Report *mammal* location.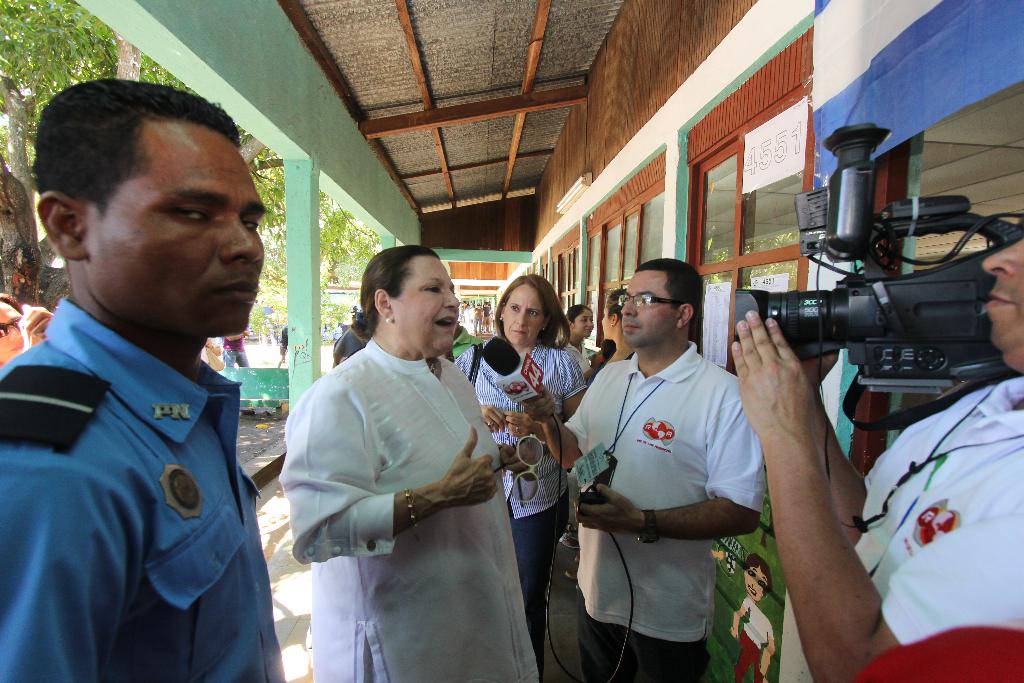
Report: pyautogui.locateOnScreen(221, 327, 248, 368).
